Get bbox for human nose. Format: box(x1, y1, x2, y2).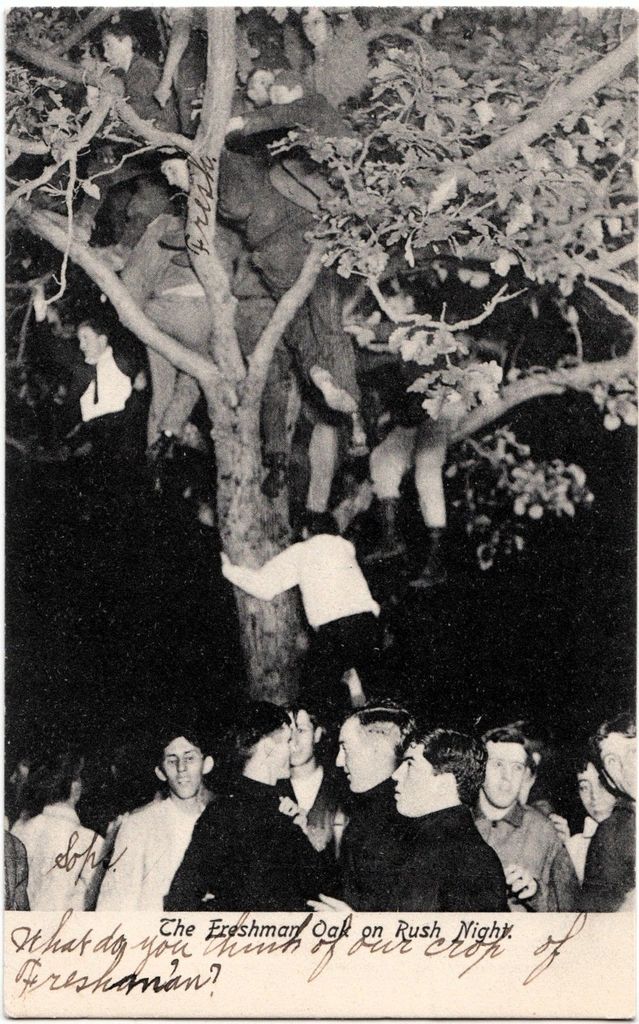
box(503, 769, 510, 781).
